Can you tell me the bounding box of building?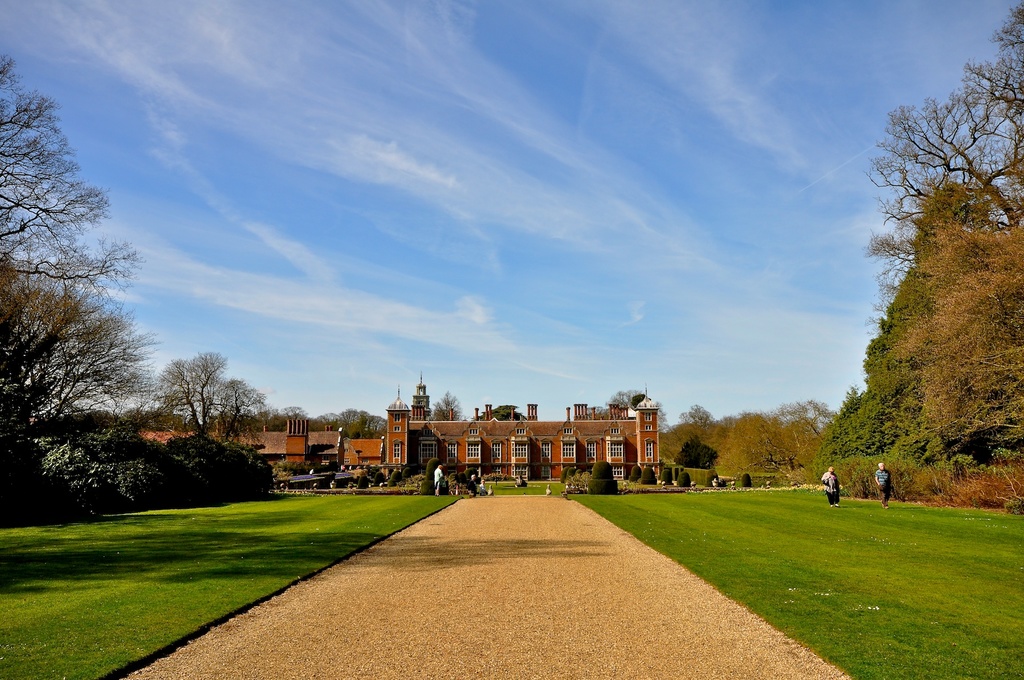
locate(383, 372, 664, 481).
